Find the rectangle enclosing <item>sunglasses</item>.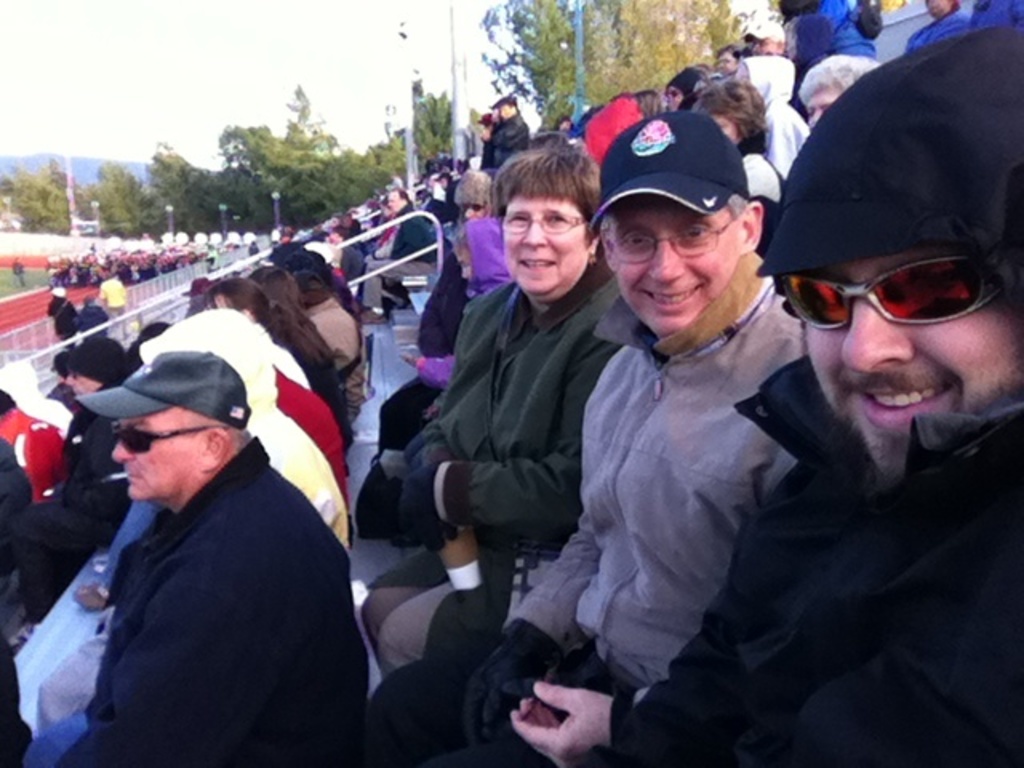
rect(115, 422, 222, 451).
